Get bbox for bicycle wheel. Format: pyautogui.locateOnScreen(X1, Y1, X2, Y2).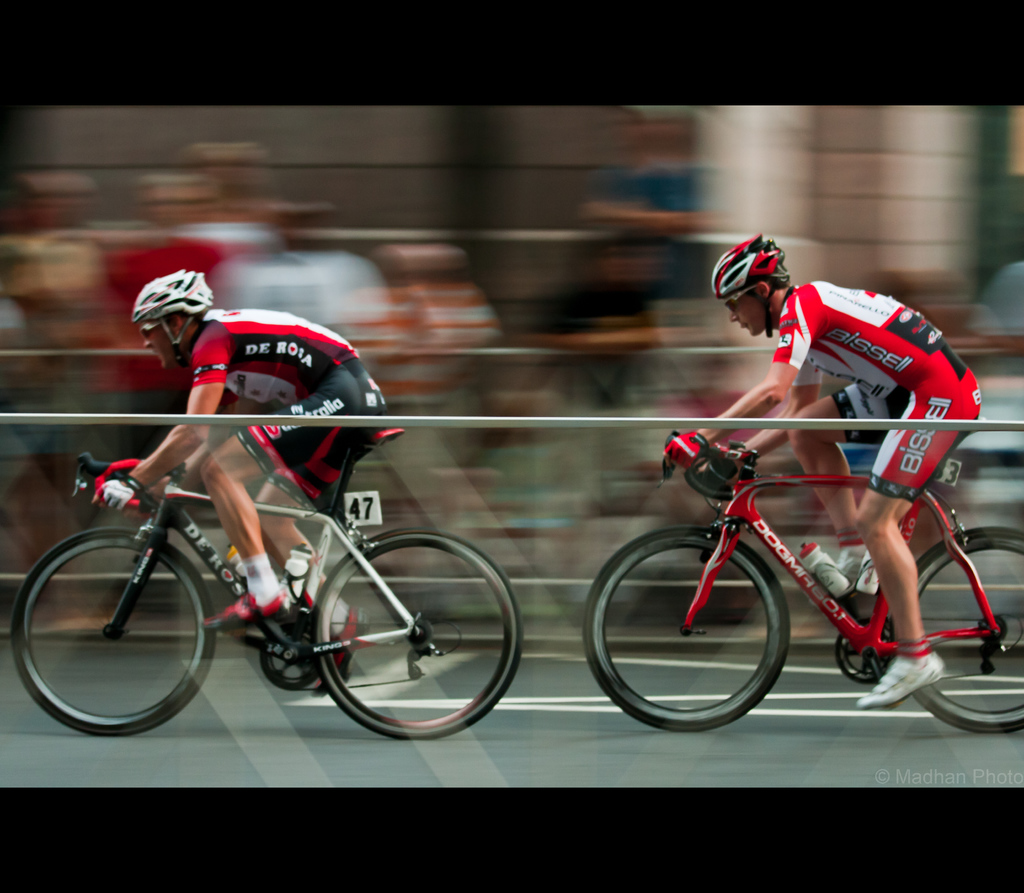
pyautogui.locateOnScreen(3, 523, 216, 745).
